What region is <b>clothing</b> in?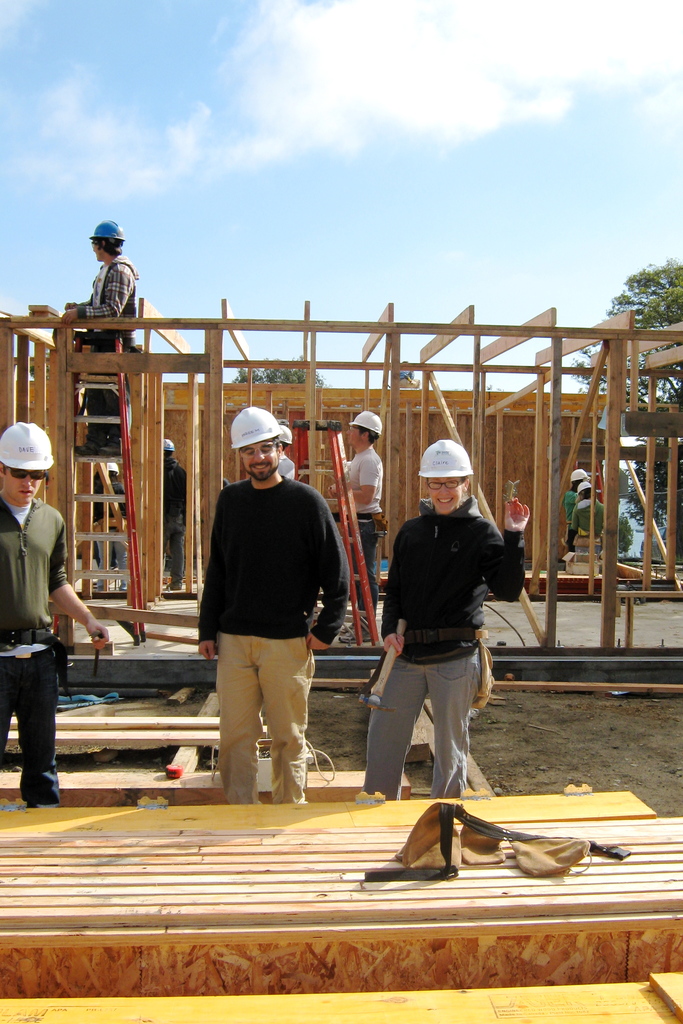
box(162, 454, 186, 582).
